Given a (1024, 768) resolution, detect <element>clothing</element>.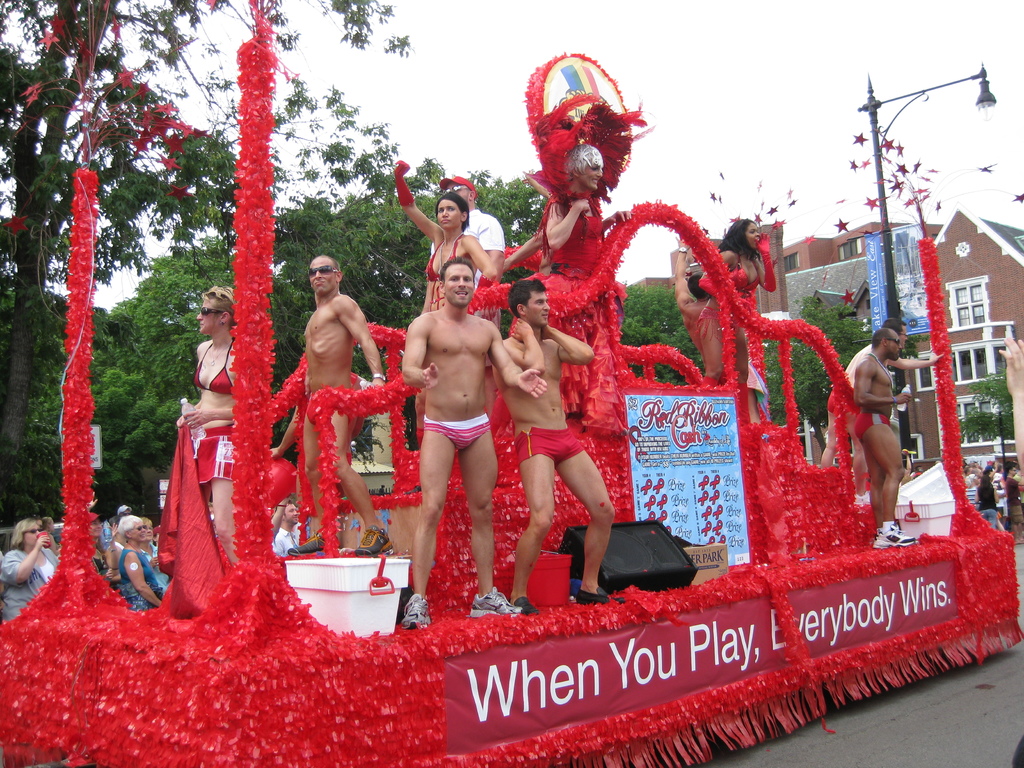
(189, 342, 237, 400).
